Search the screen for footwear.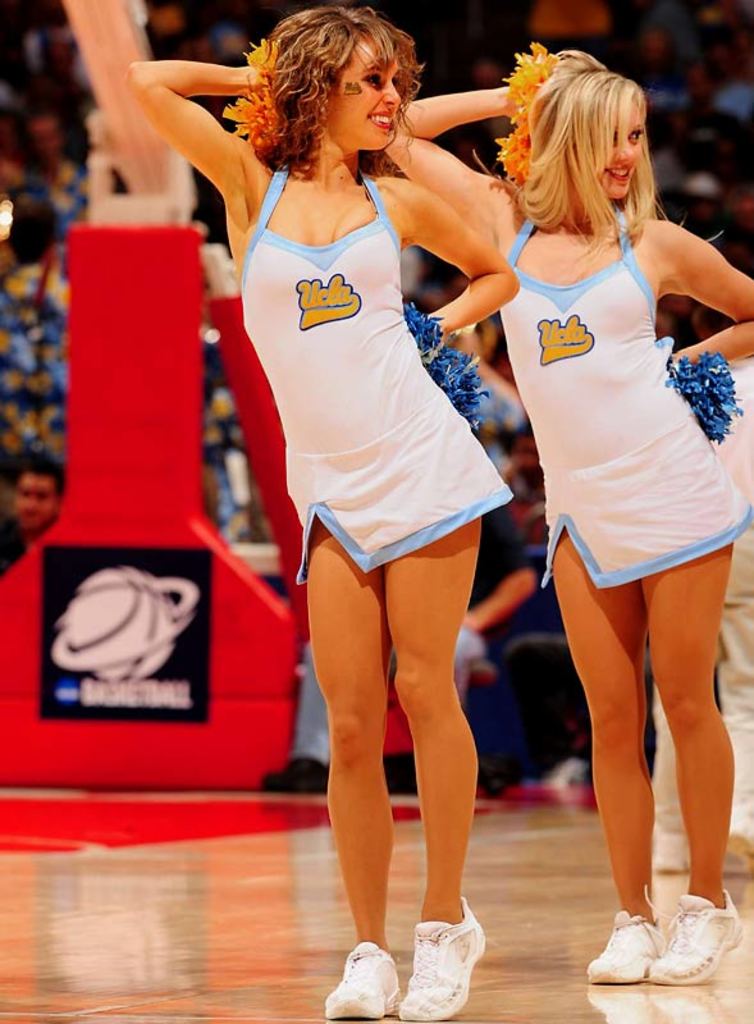
Found at BBox(325, 924, 508, 1014).
